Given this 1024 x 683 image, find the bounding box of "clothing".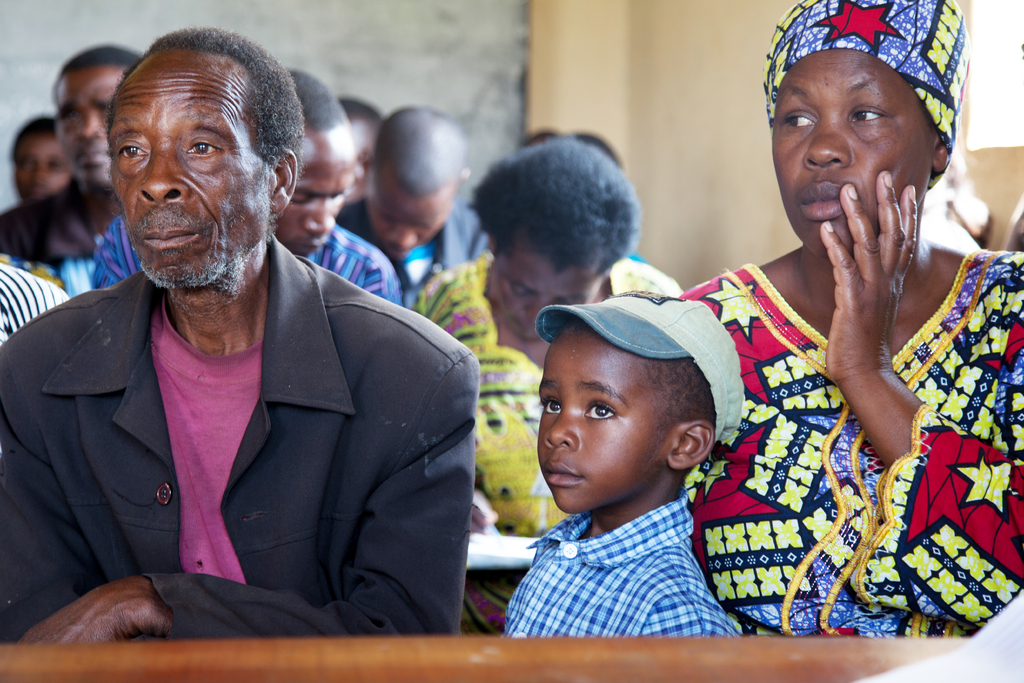
{"left": 95, "top": 223, "right": 419, "bottom": 313}.
